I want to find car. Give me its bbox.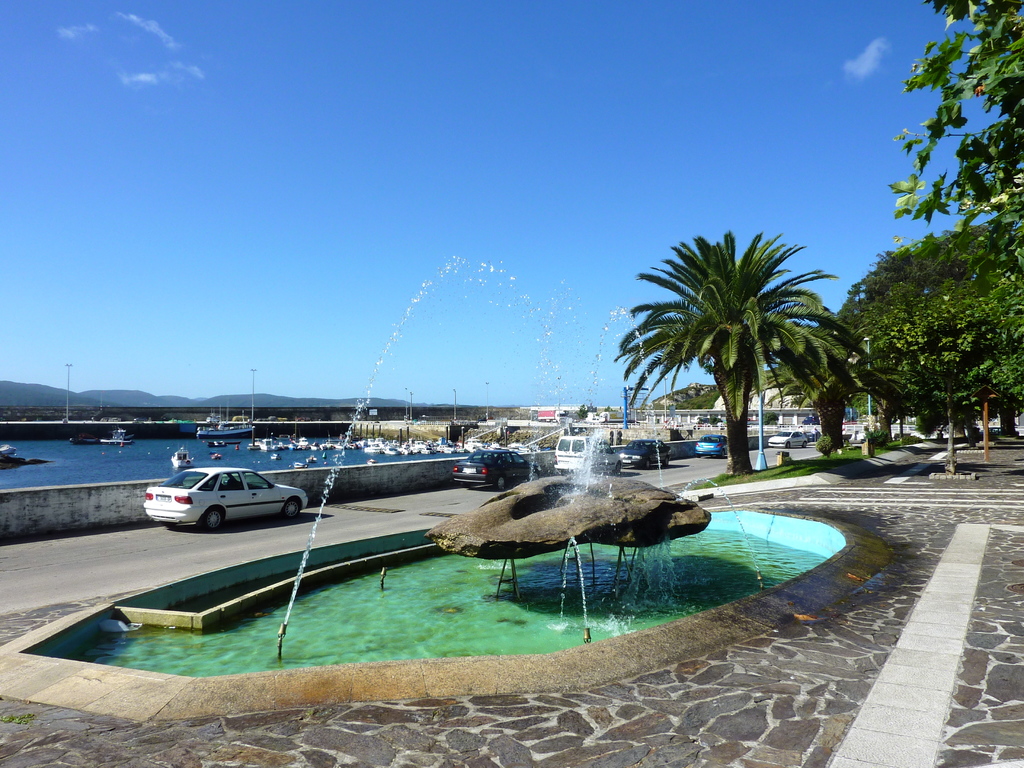
<bbox>767, 434, 814, 448</bbox>.
